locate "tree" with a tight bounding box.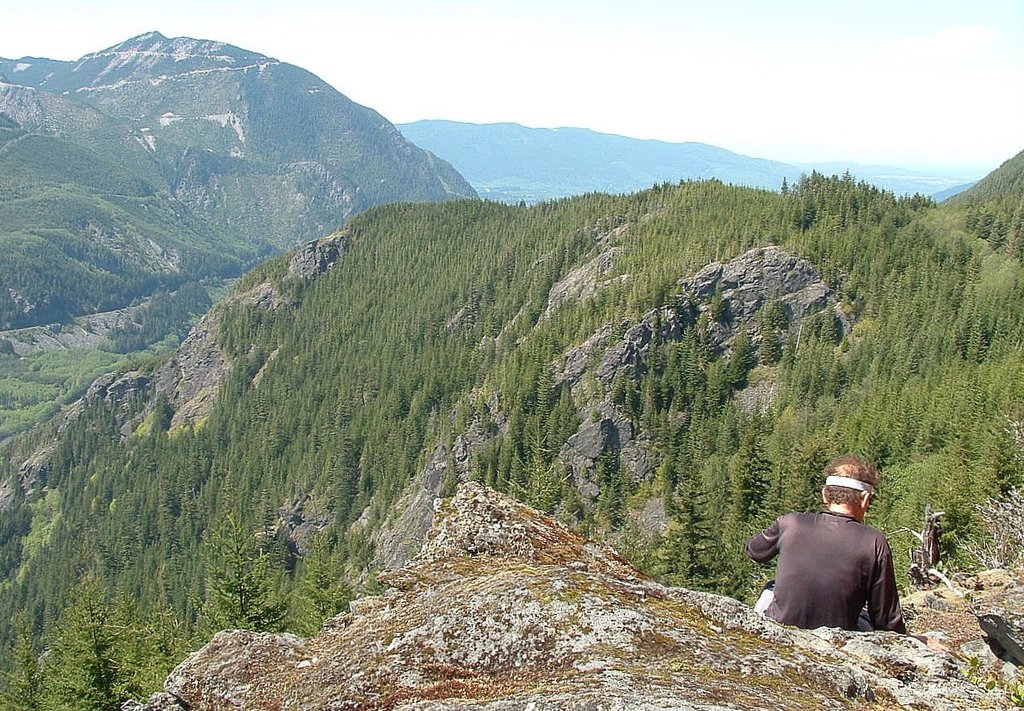
662 478 739 606.
